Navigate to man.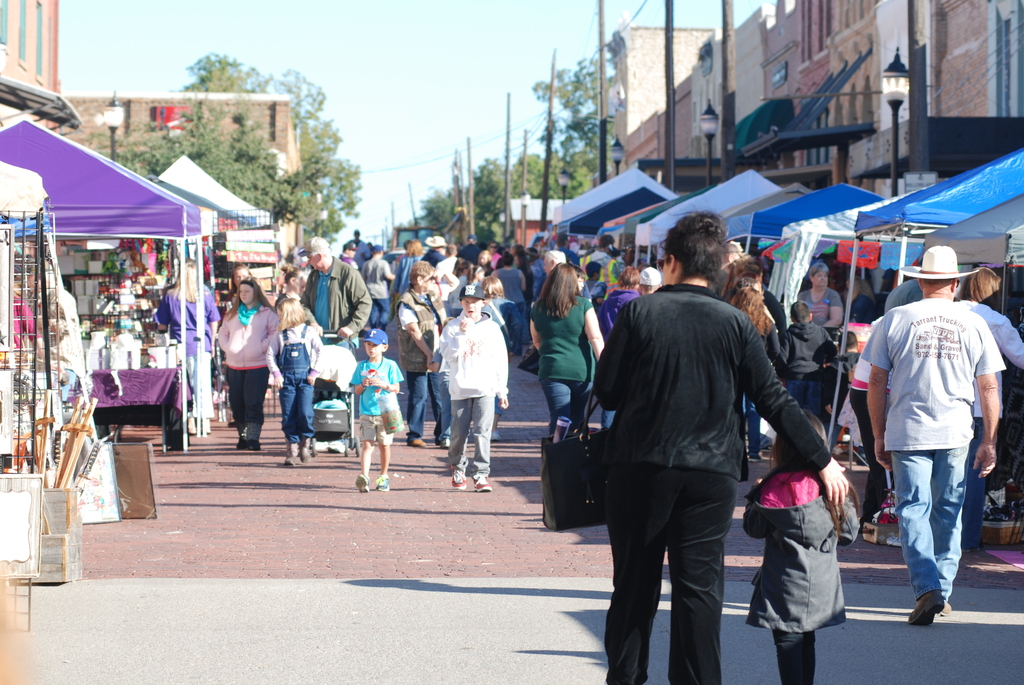
Navigation target: bbox(637, 267, 663, 298).
